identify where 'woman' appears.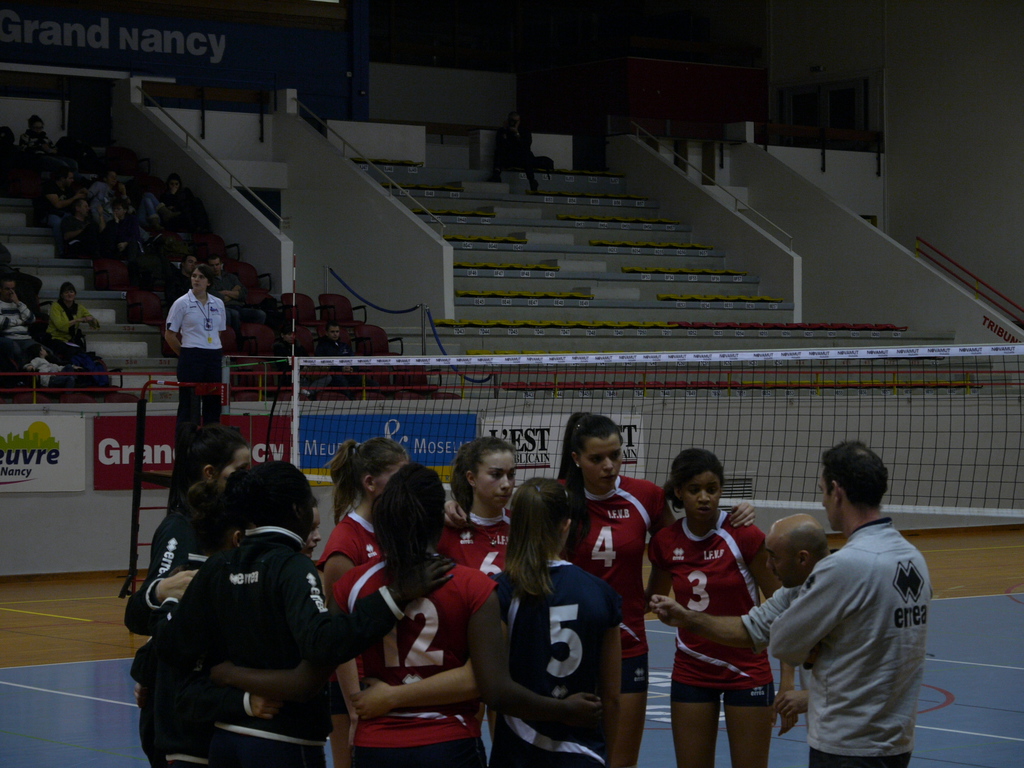
Appears at 118, 424, 269, 643.
